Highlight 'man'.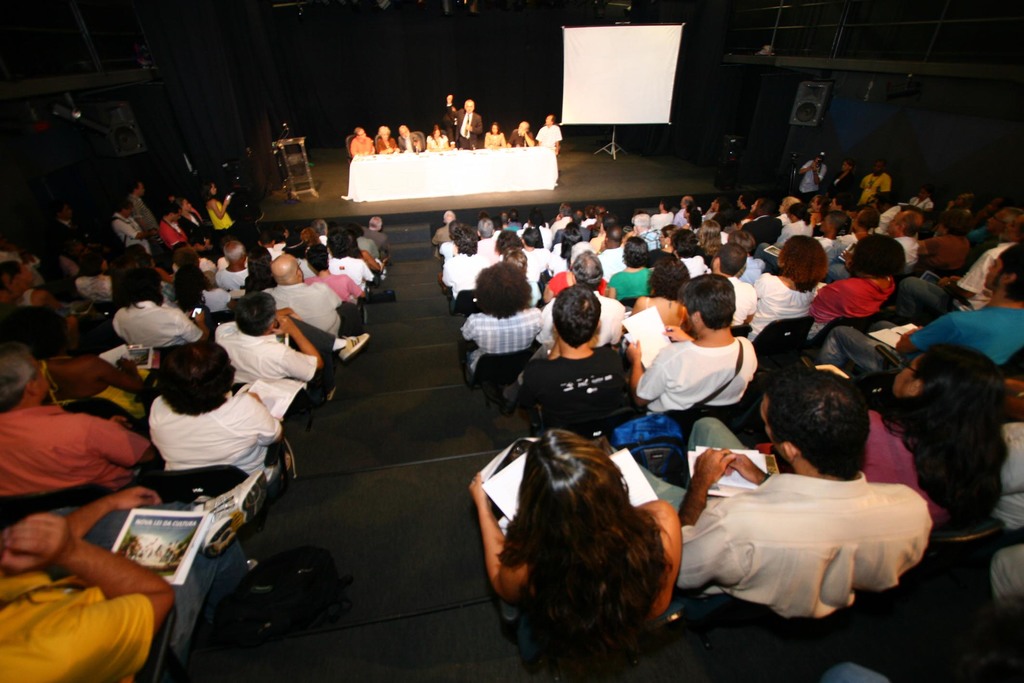
Highlighted region: (449, 96, 483, 150).
